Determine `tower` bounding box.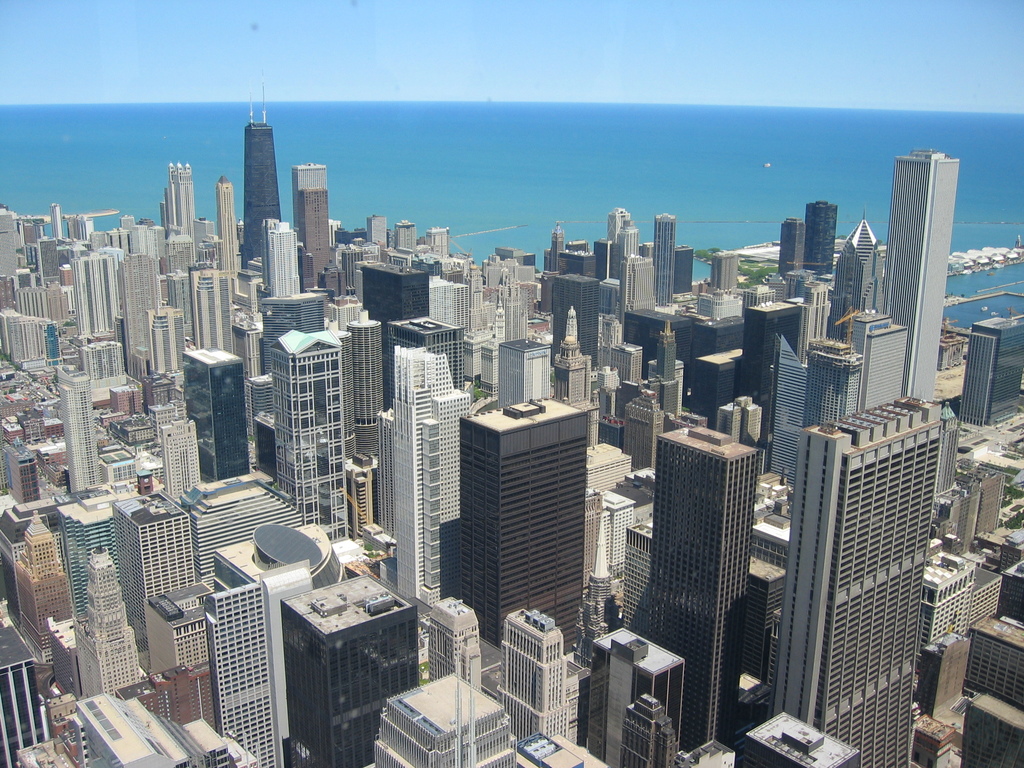
Determined: 156, 408, 204, 500.
